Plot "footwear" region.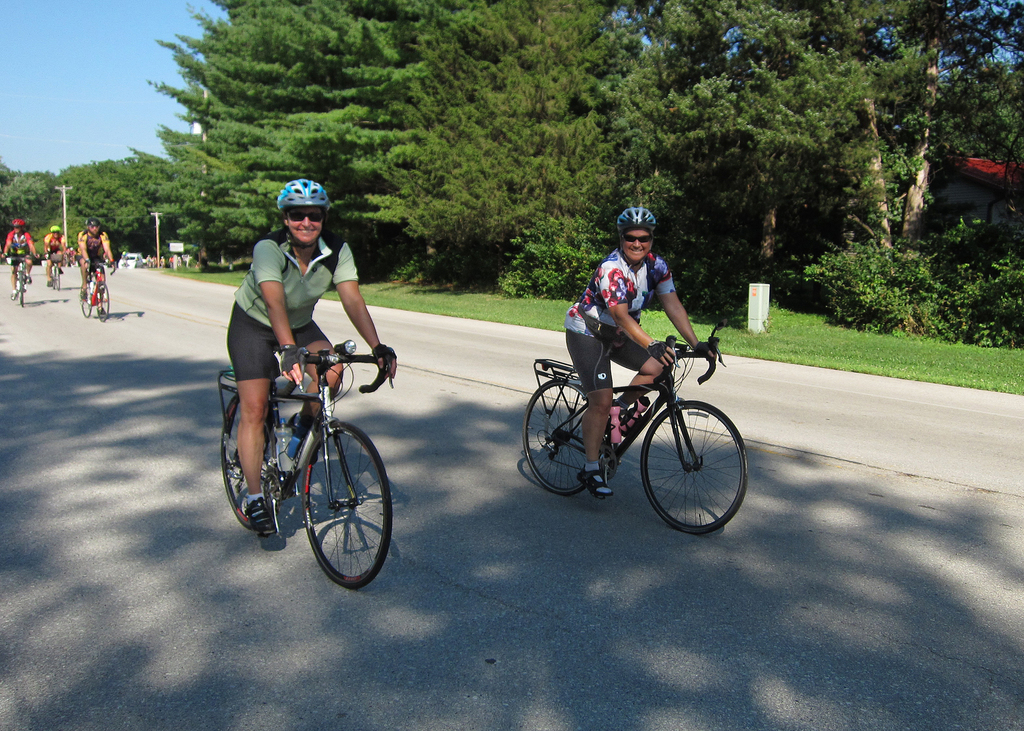
Plotted at BBox(282, 439, 307, 460).
